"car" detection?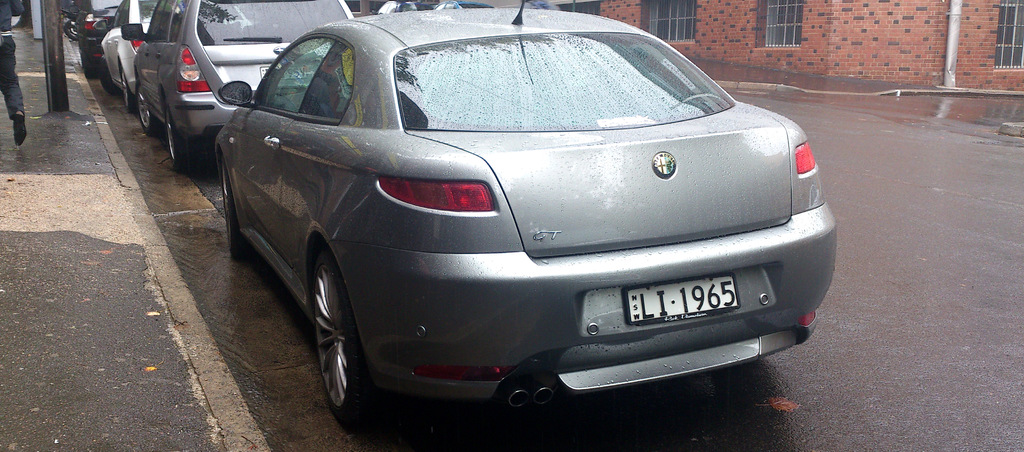
68:0:122:79
